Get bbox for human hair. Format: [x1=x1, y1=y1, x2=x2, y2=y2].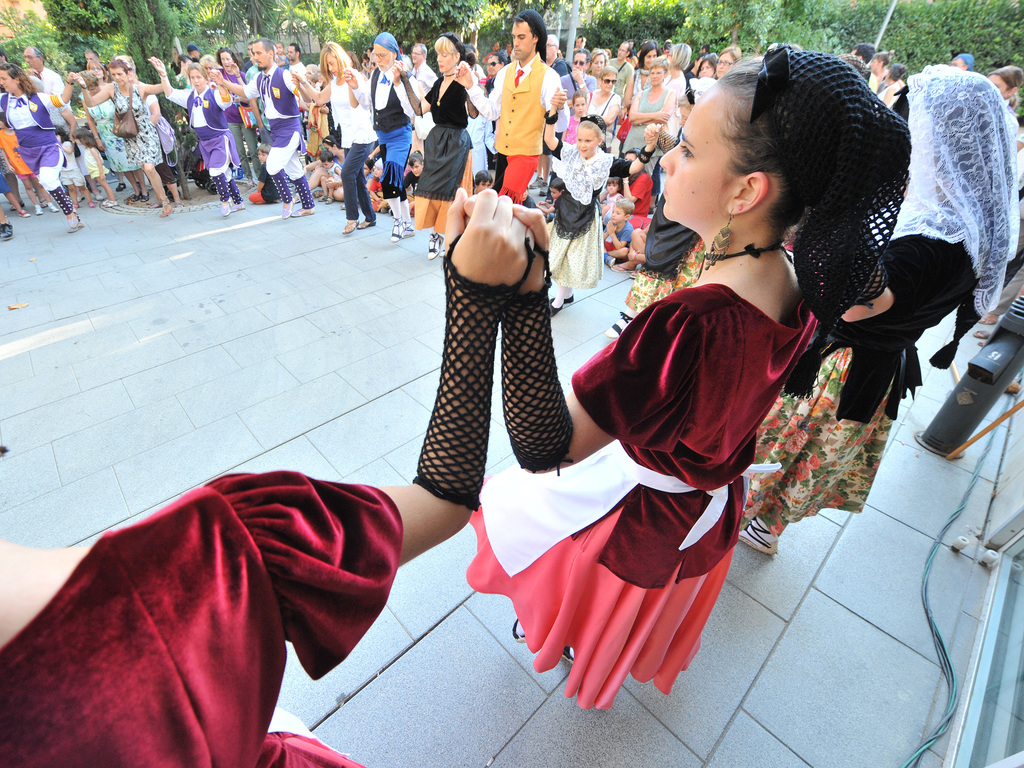
[x1=694, y1=51, x2=719, y2=80].
